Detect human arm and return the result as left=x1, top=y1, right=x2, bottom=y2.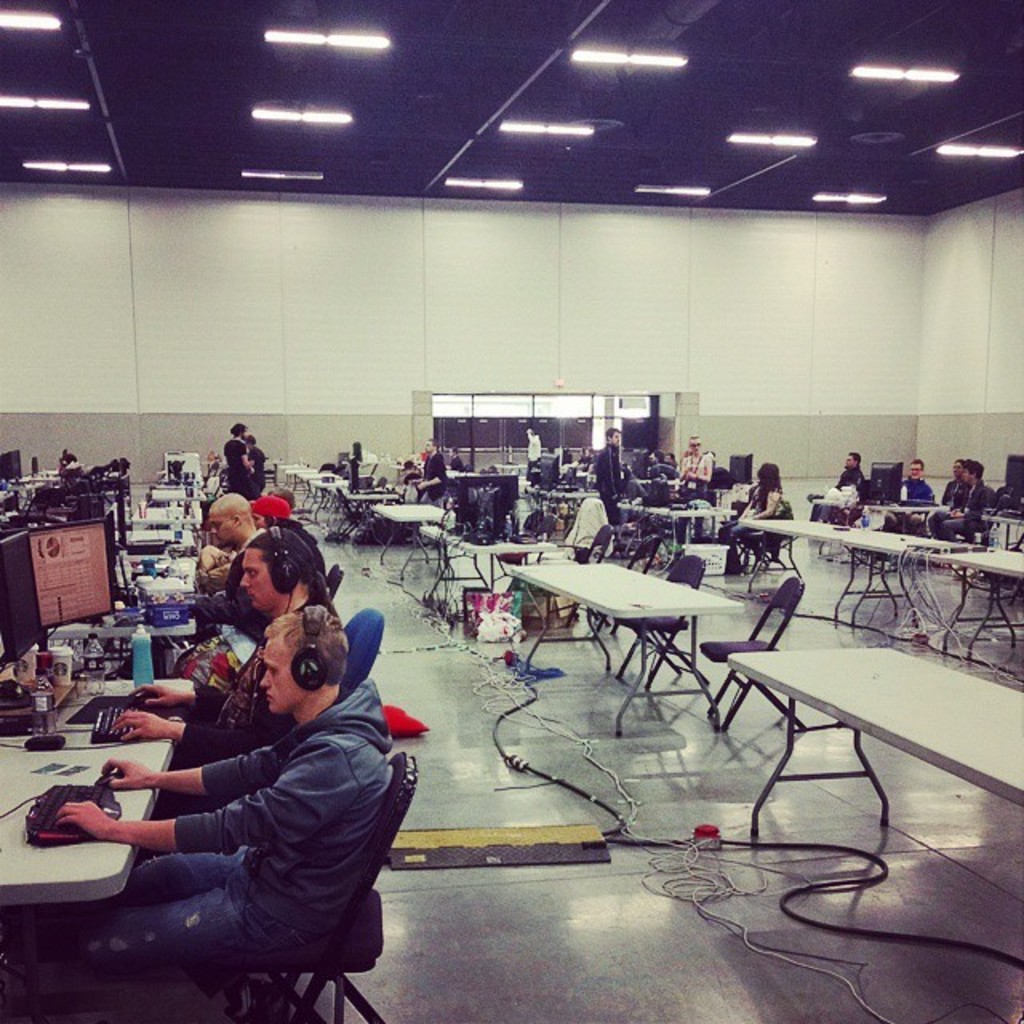
left=195, top=587, right=254, bottom=621.
